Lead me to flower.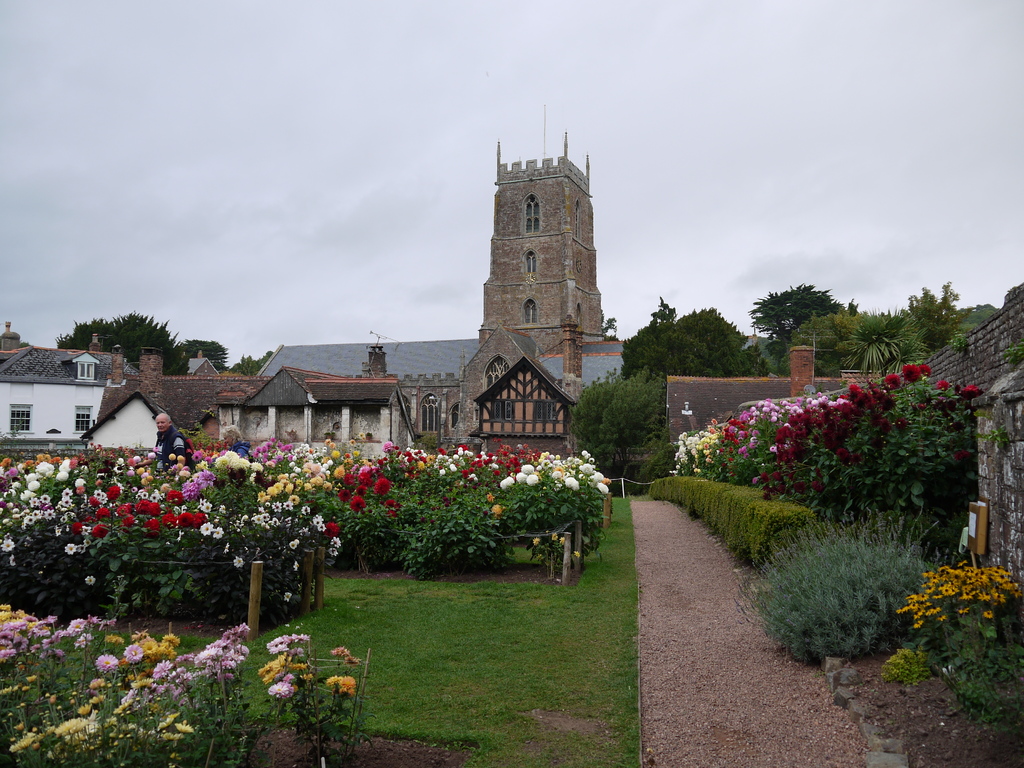
Lead to <bbox>344, 654, 364, 668</bbox>.
